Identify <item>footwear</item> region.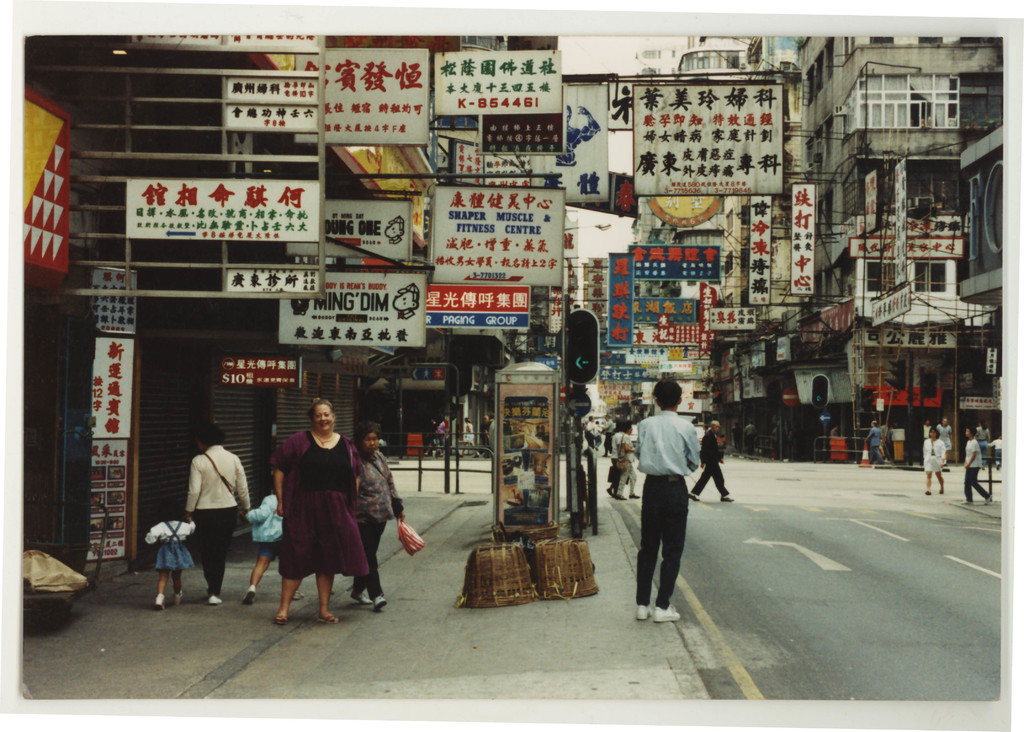
Region: box(691, 489, 700, 503).
